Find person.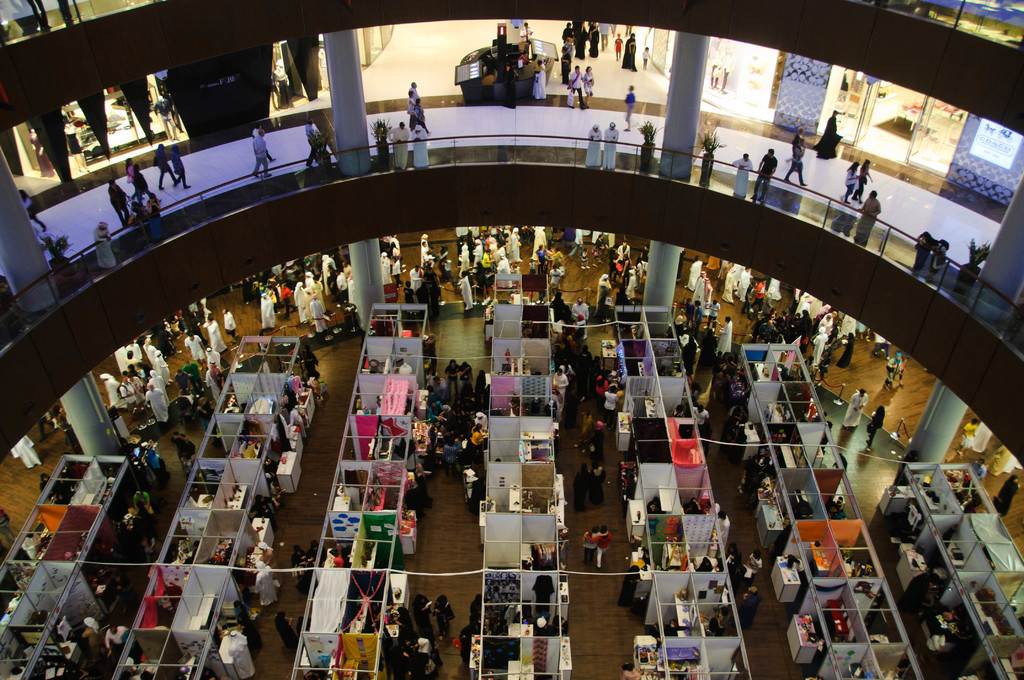
x1=559 y1=19 x2=612 y2=56.
